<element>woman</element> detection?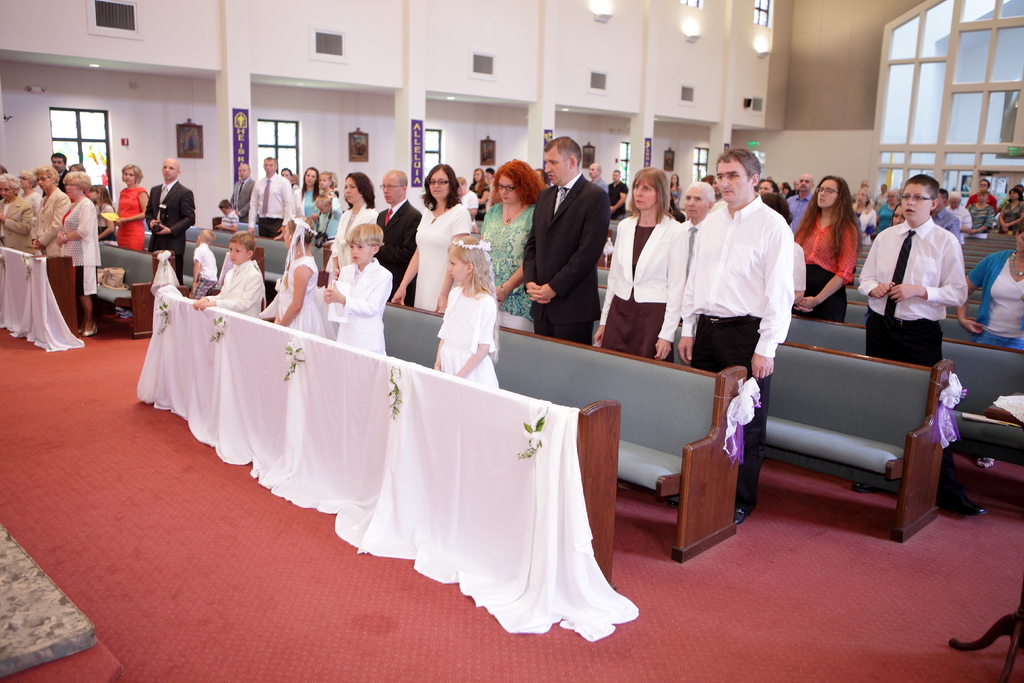
rect(477, 160, 543, 336)
